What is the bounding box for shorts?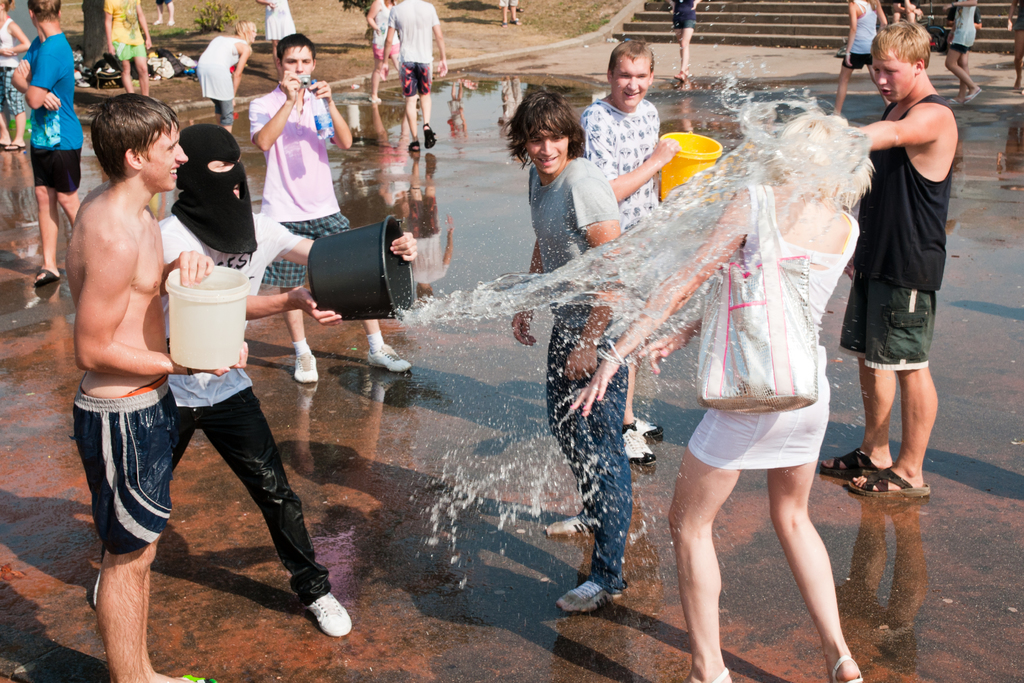
{"left": 840, "top": 52, "right": 872, "bottom": 68}.
